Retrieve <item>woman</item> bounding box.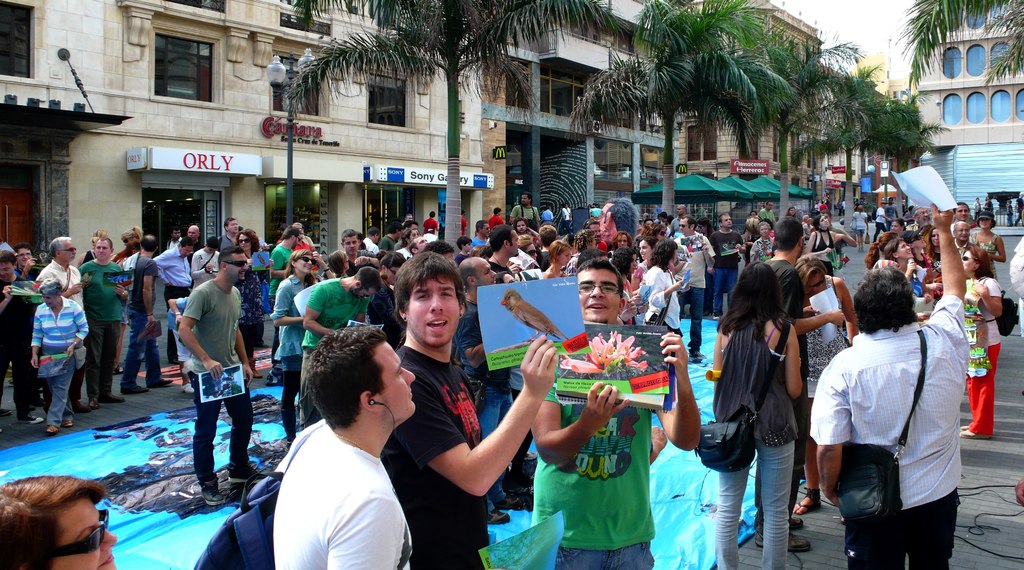
Bounding box: <region>643, 237, 691, 339</region>.
